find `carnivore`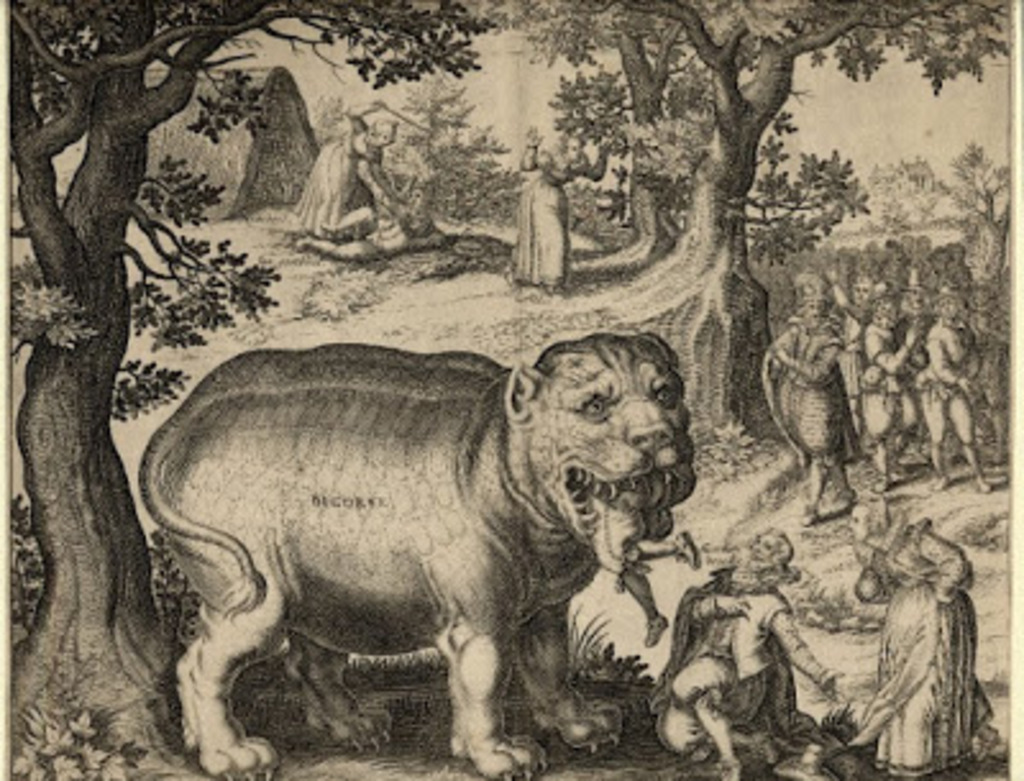
bbox=(136, 328, 689, 778)
